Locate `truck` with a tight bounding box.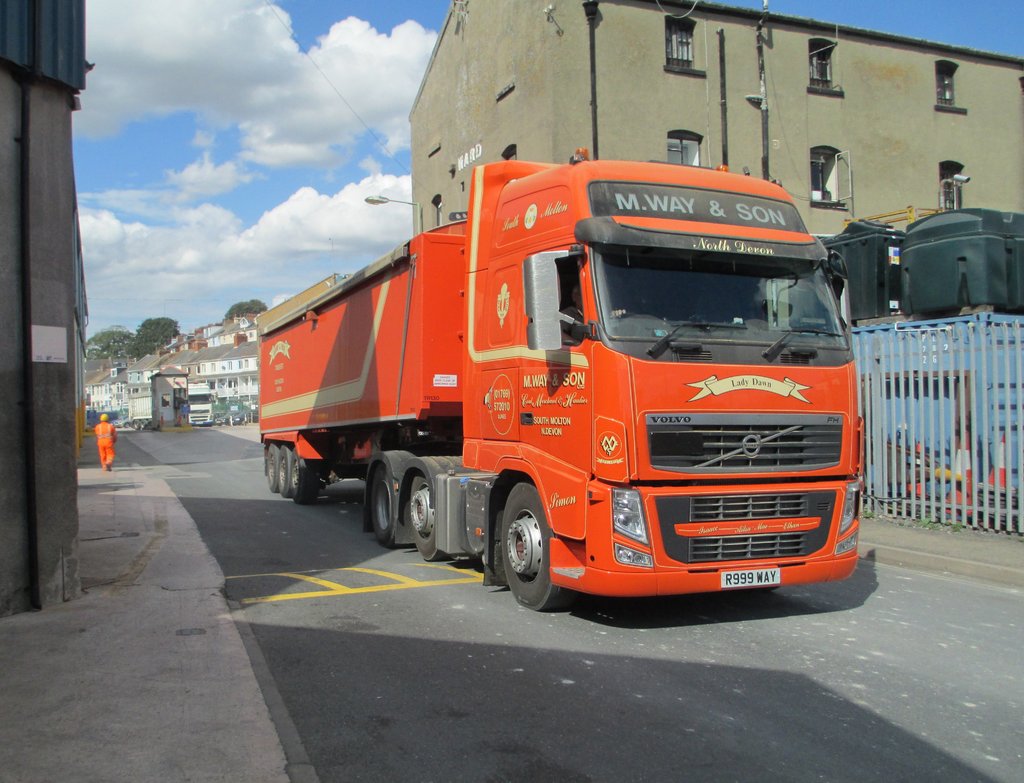
pyautogui.locateOnScreen(252, 140, 860, 614).
